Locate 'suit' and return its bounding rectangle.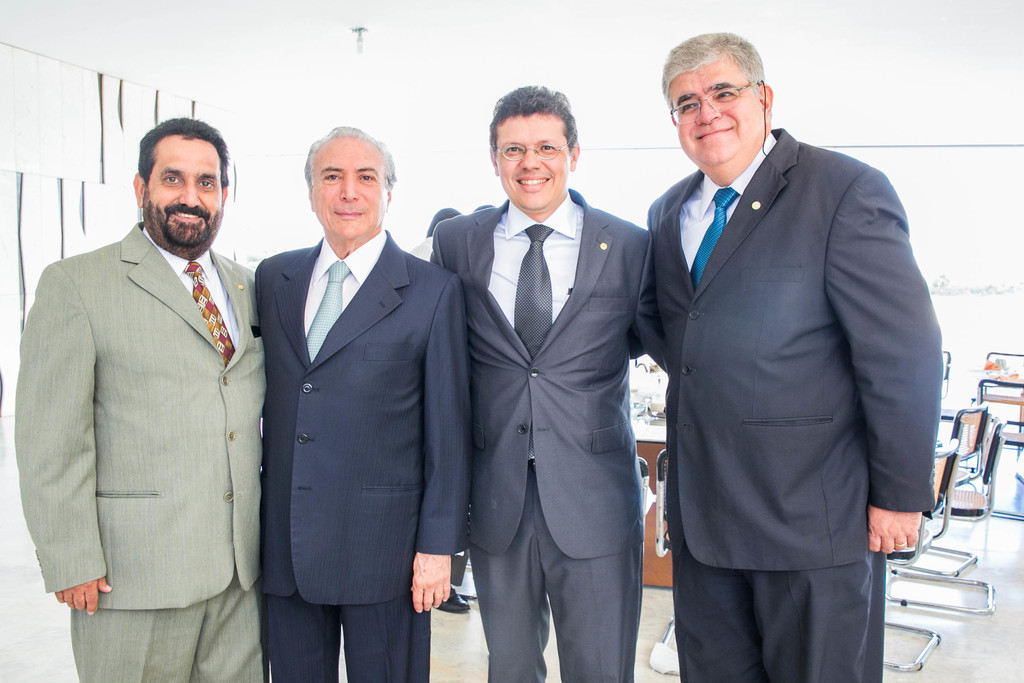
[x1=426, y1=186, x2=650, y2=682].
